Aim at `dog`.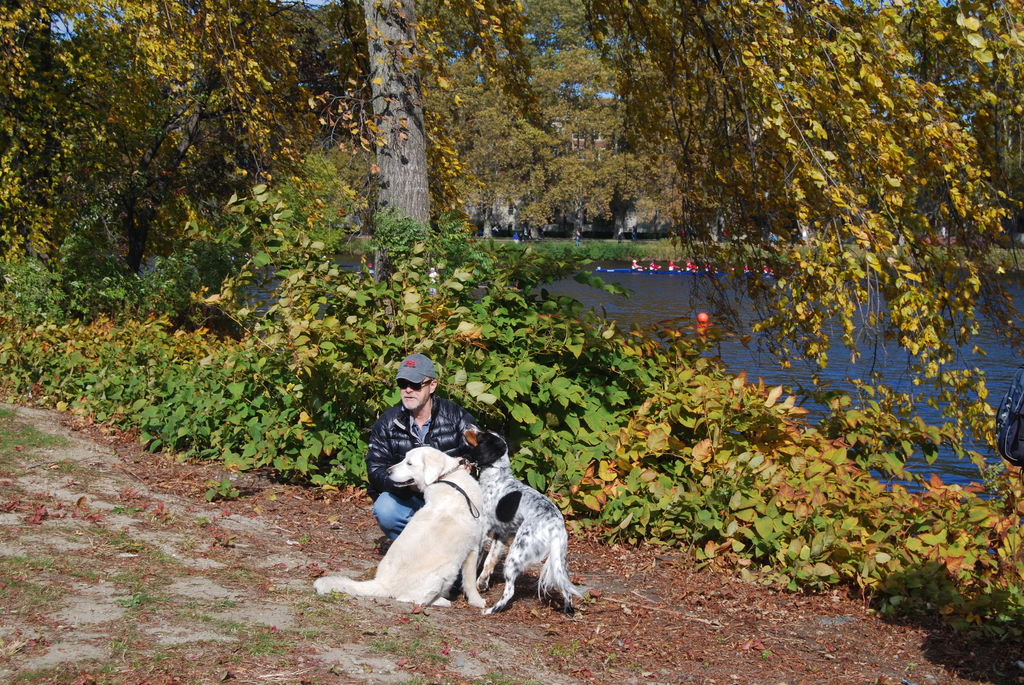
Aimed at 454:420:583:617.
